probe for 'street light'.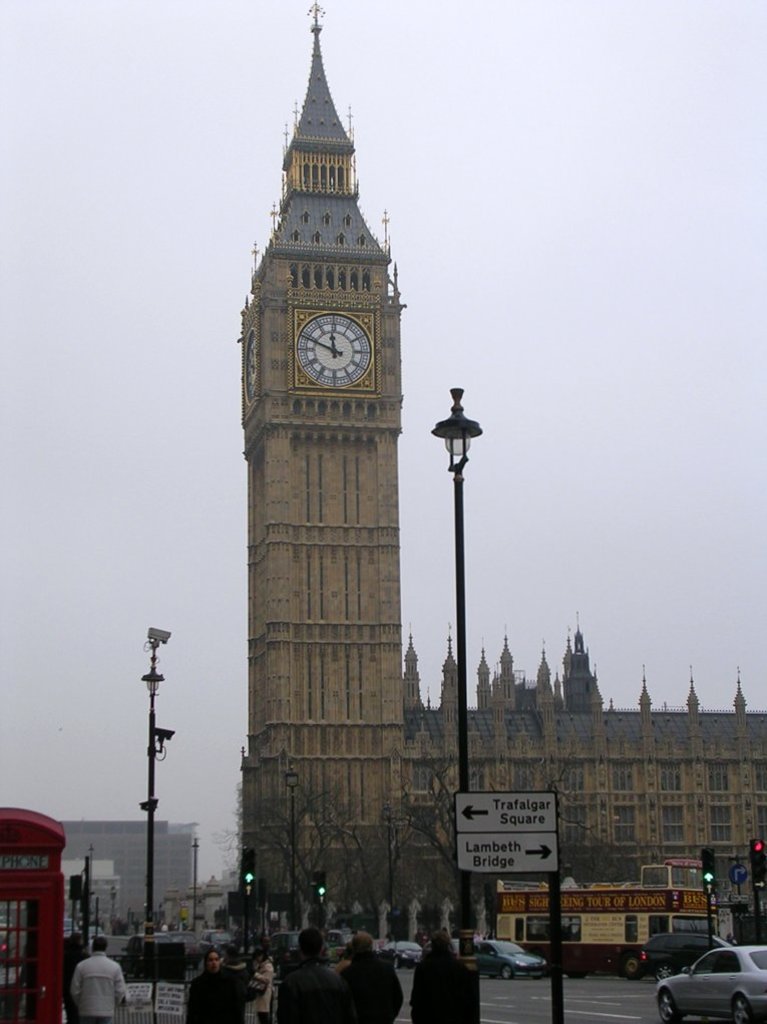
Probe result: (431, 386, 485, 883).
